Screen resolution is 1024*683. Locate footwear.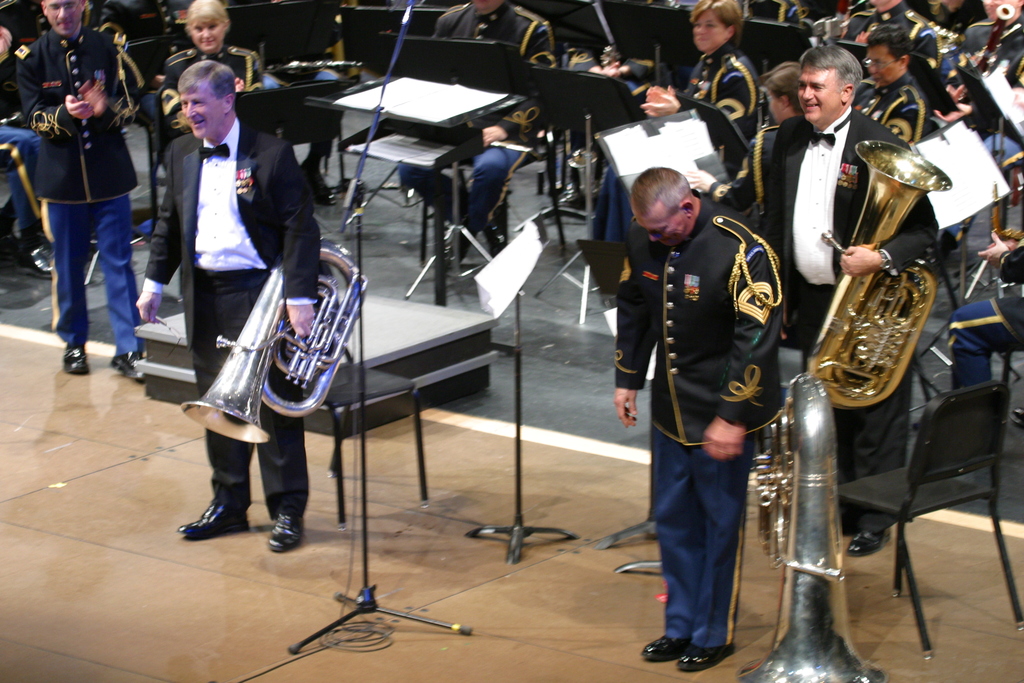
<region>846, 525, 896, 559</region>.
